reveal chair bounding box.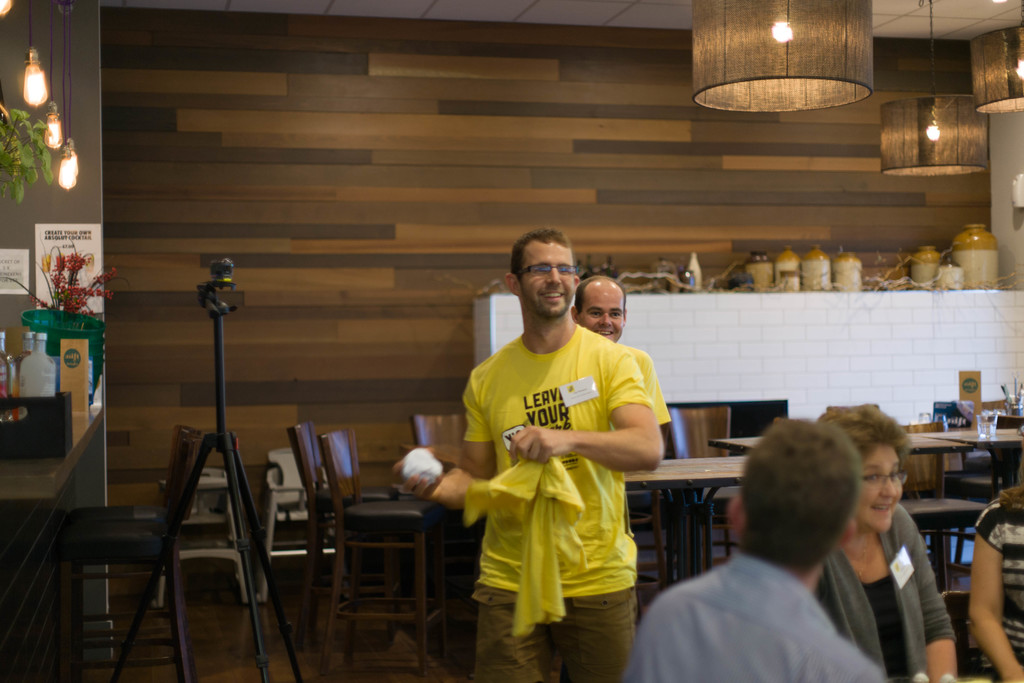
Revealed: 287 417 364 575.
